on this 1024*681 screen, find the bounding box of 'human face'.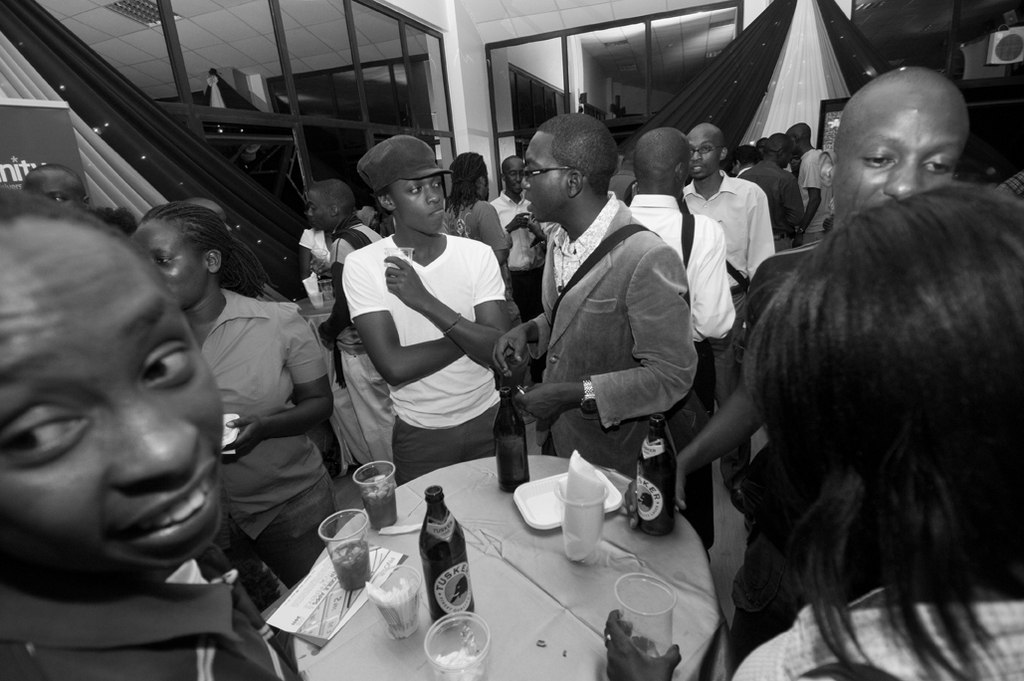
Bounding box: (19,166,83,215).
